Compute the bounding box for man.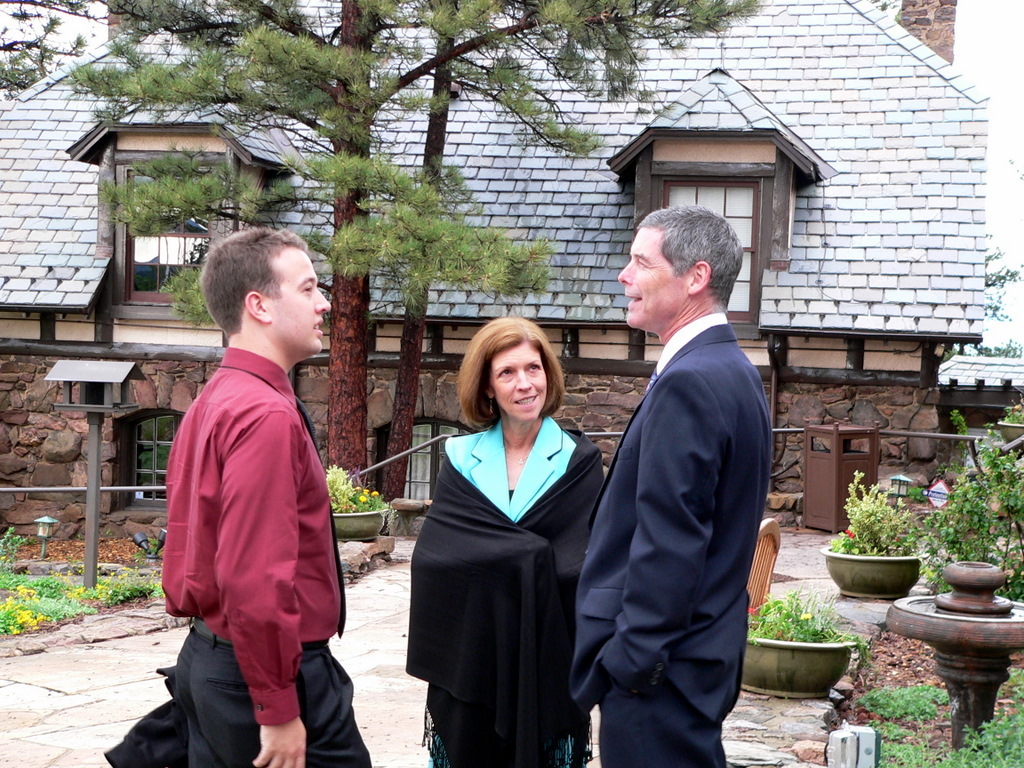
572:159:794:767.
